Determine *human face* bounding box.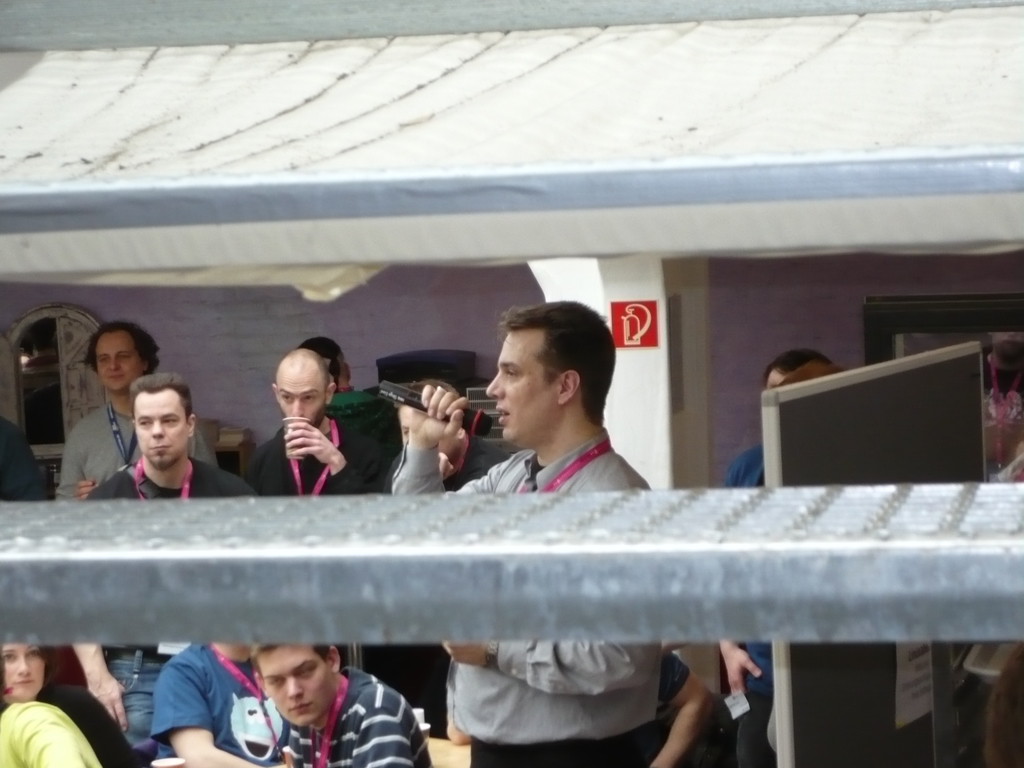
Determined: <bbox>134, 390, 186, 468</bbox>.
